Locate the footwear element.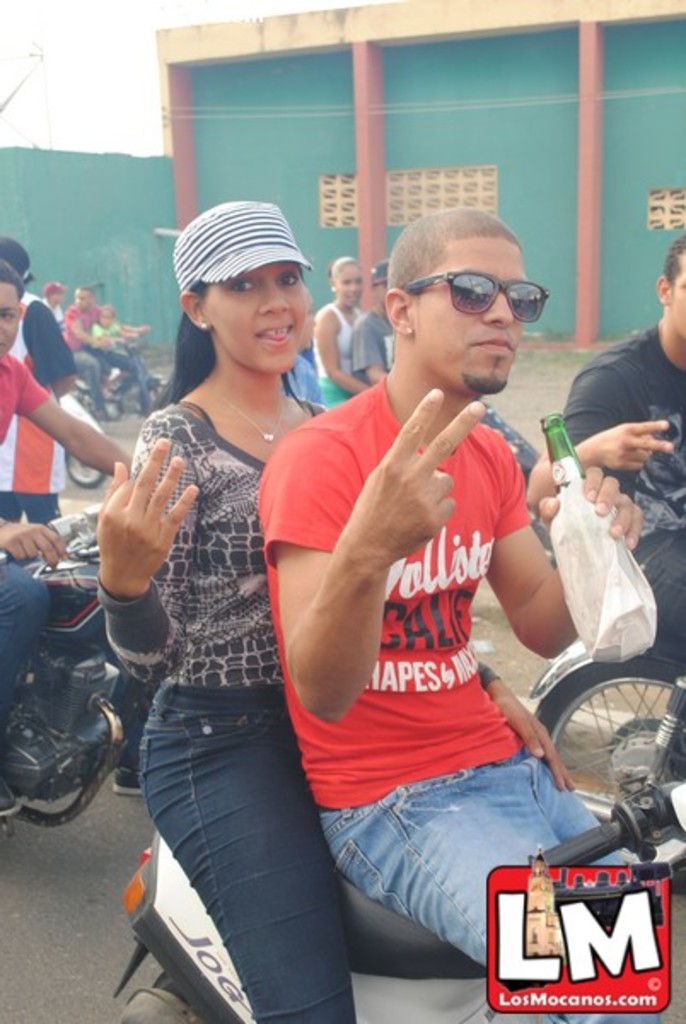
Element bbox: select_region(116, 756, 148, 811).
